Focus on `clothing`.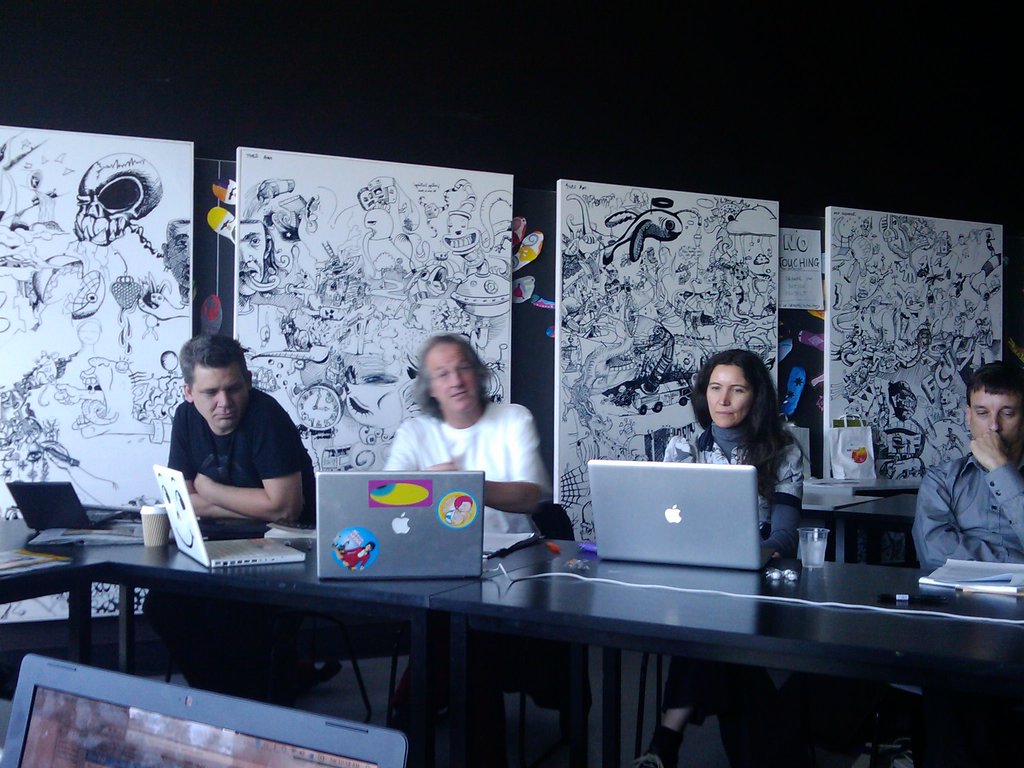
Focused at rect(341, 545, 369, 569).
